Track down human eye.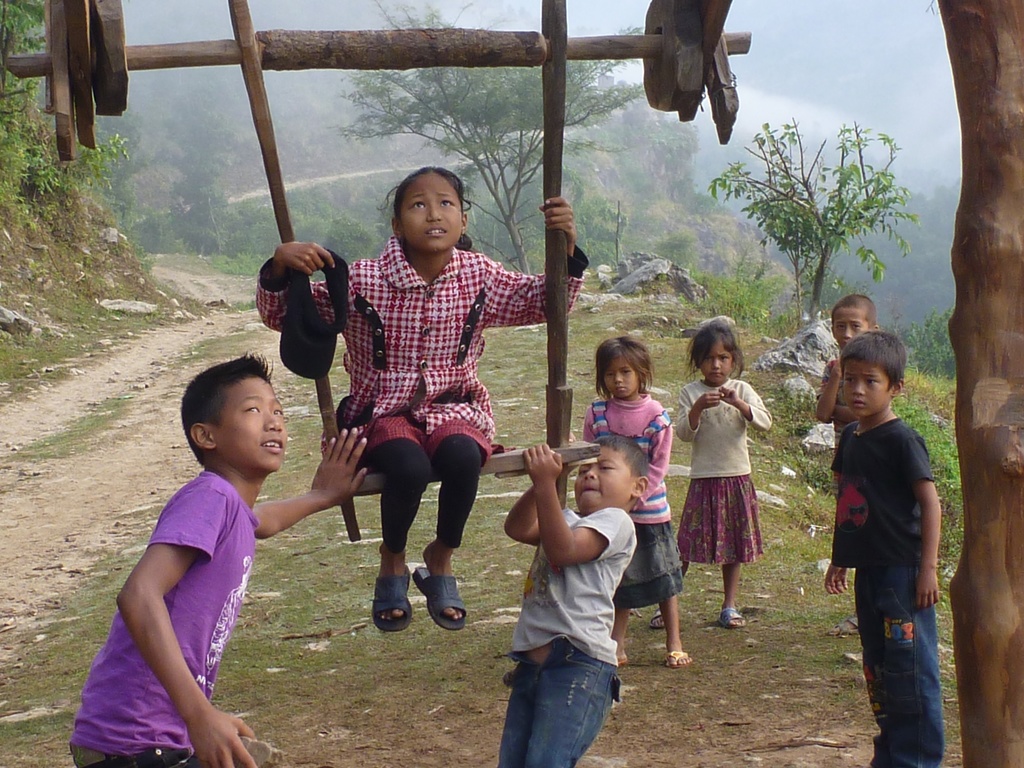
Tracked to 620,368,630,374.
